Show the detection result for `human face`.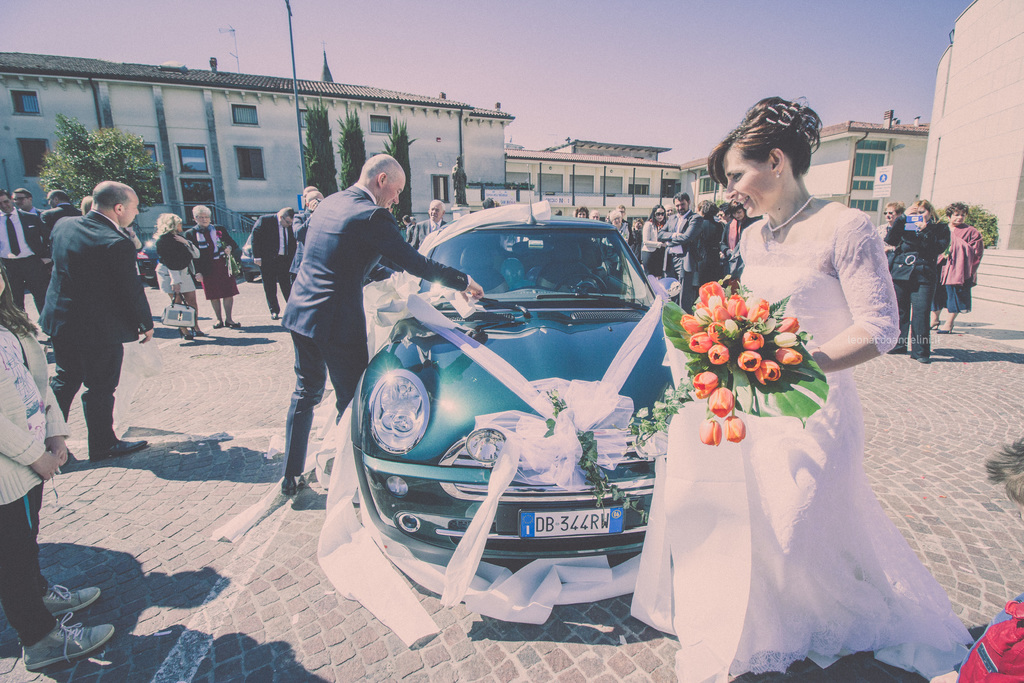
[652,206,663,225].
